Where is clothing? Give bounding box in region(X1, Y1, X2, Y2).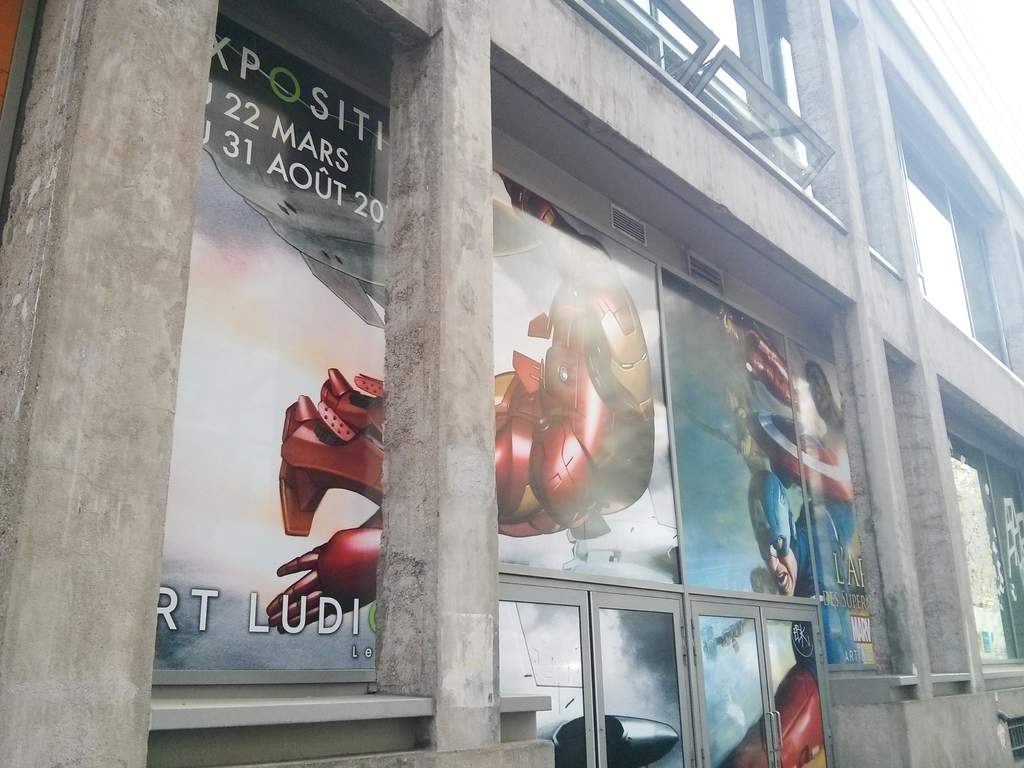
region(295, 262, 664, 546).
